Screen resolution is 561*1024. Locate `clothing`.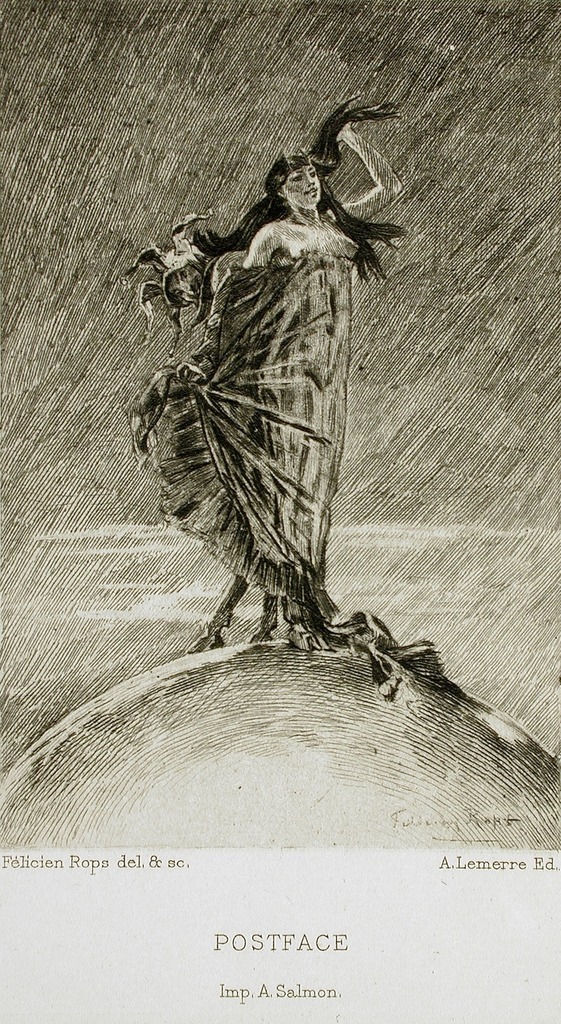
(x1=141, y1=246, x2=467, y2=710).
